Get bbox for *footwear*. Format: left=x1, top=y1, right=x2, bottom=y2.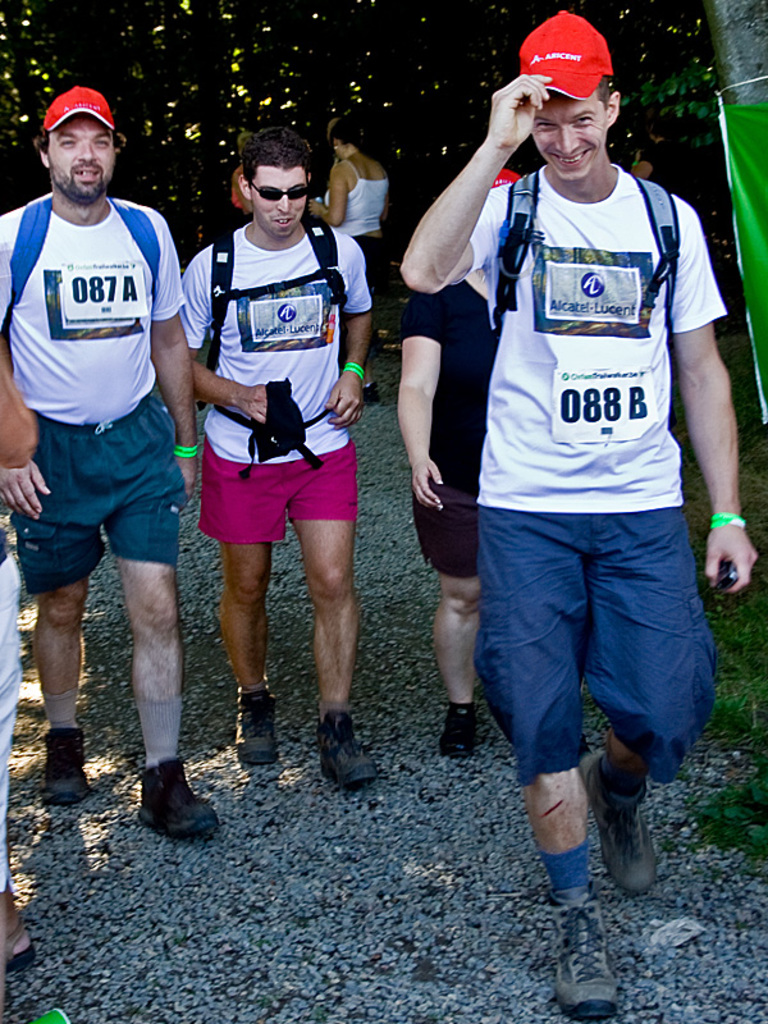
left=442, top=700, right=484, bottom=759.
